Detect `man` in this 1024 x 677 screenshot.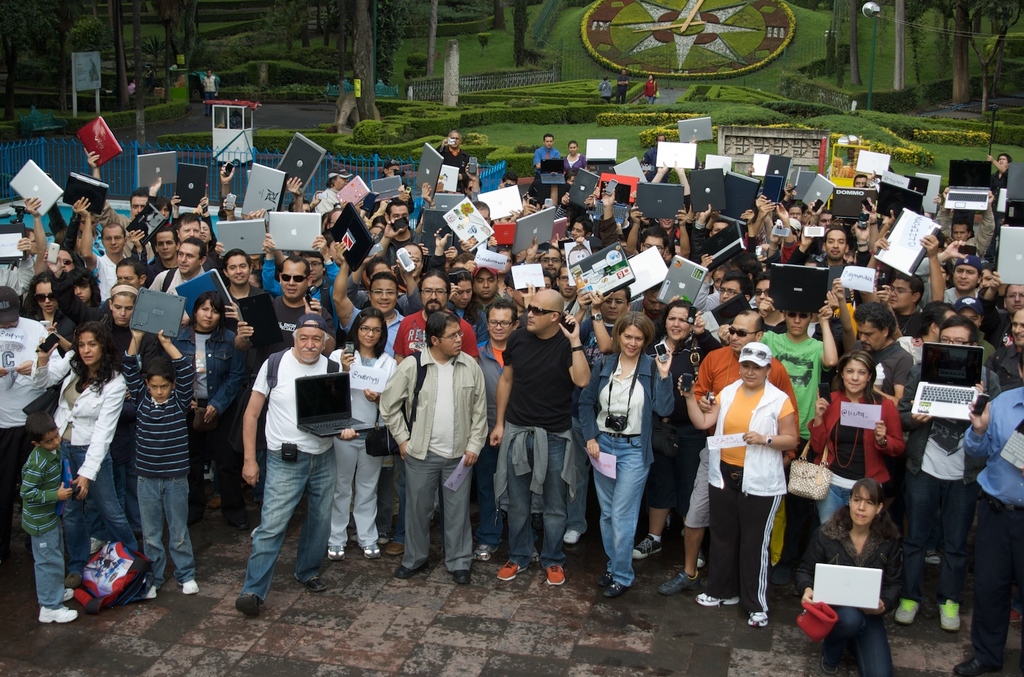
Detection: locate(519, 245, 566, 283).
